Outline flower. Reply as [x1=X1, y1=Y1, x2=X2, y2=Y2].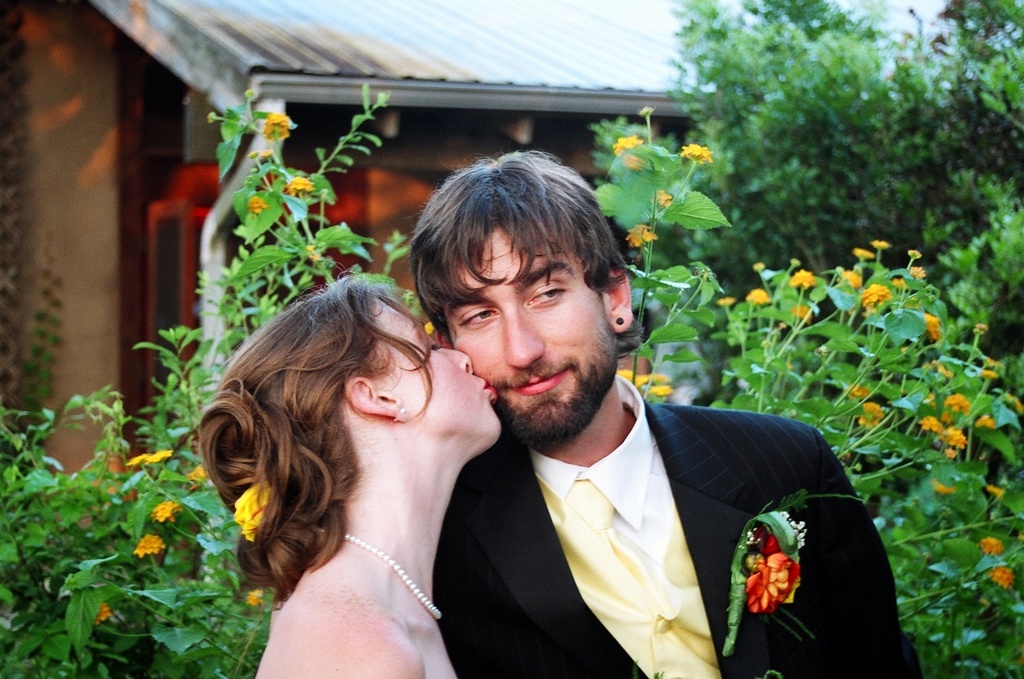
[x1=121, y1=451, x2=147, y2=466].
